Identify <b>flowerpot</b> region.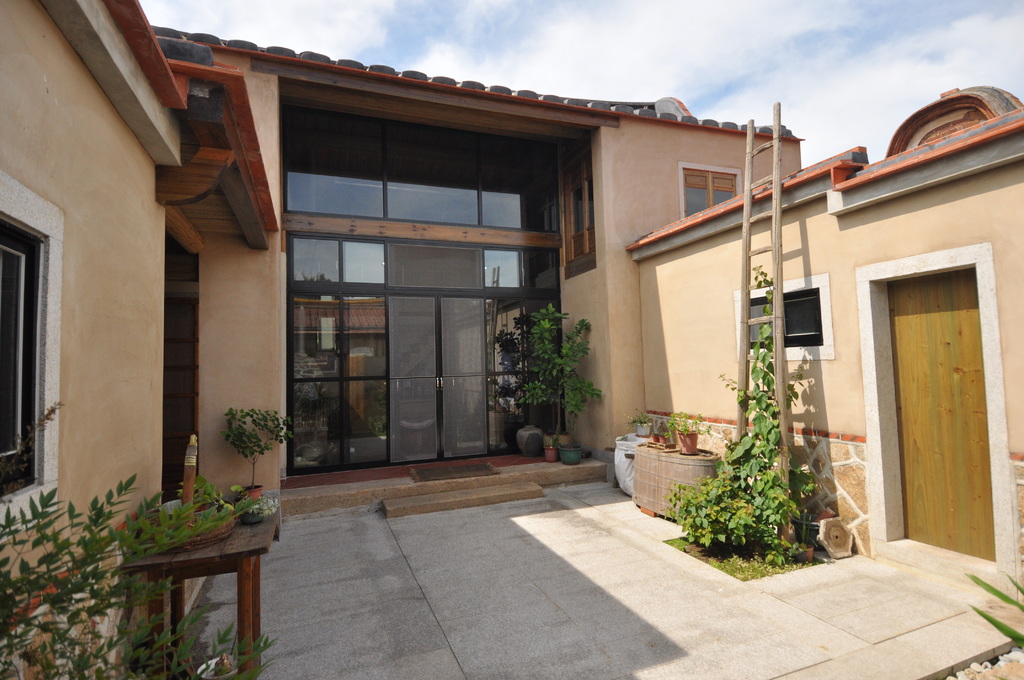
Region: left=560, top=445, right=580, bottom=466.
